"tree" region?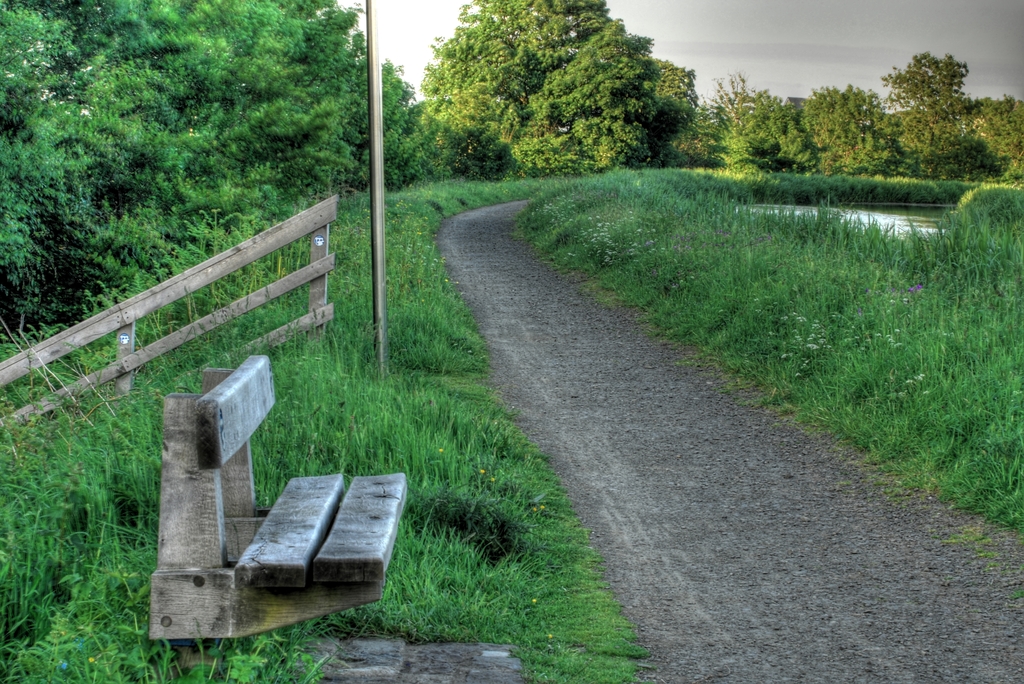
rect(17, 0, 414, 328)
